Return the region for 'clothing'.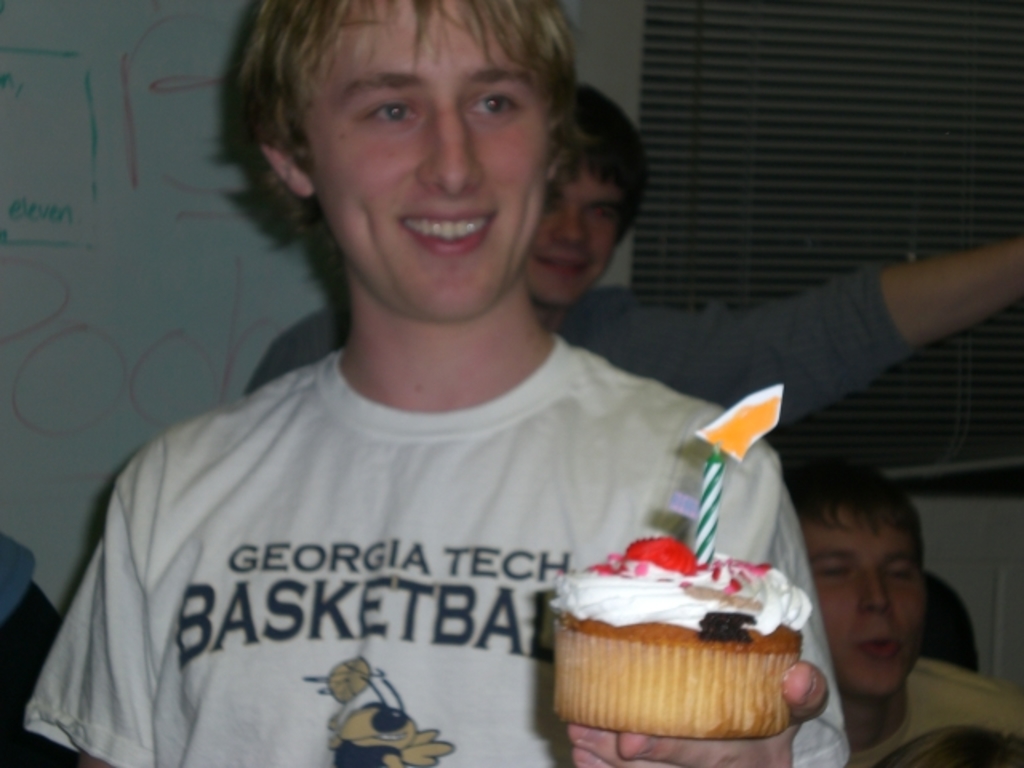
bbox(245, 278, 930, 390).
